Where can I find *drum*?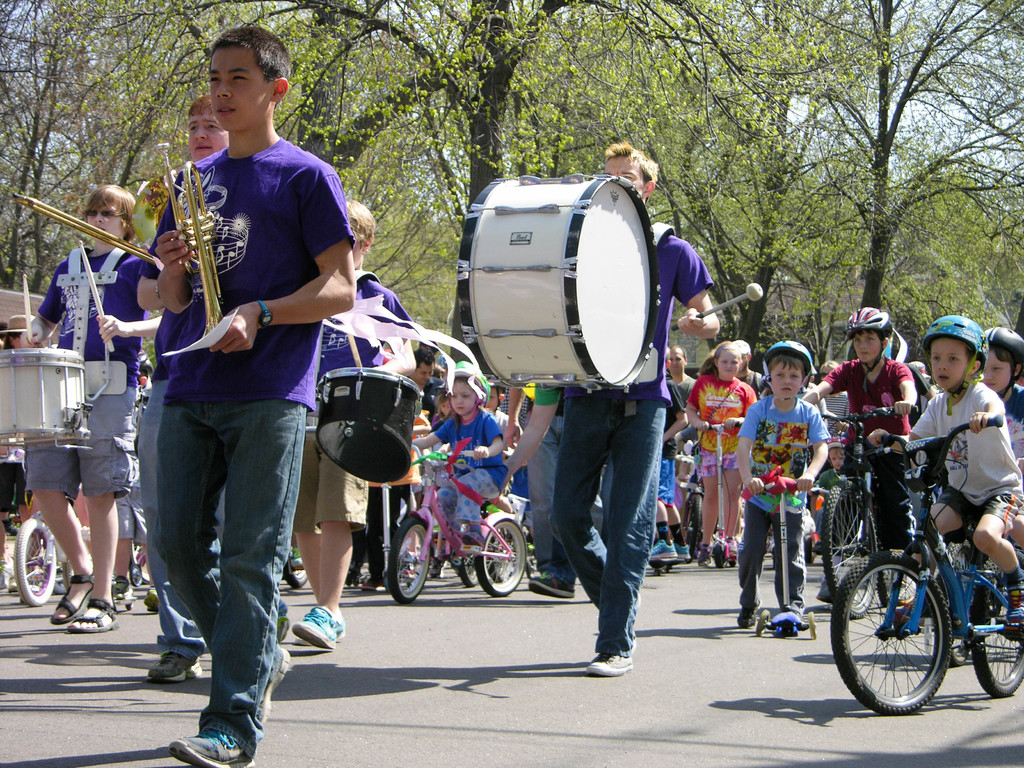
You can find it at [left=0, top=347, right=99, bottom=449].
